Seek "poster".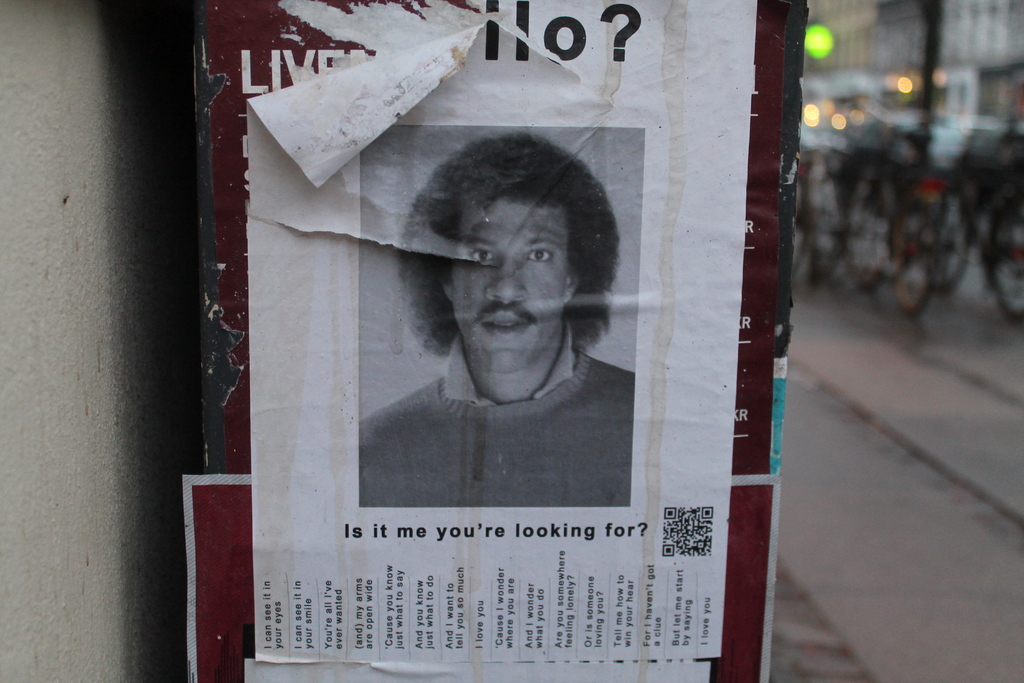
(x1=246, y1=0, x2=757, y2=664).
